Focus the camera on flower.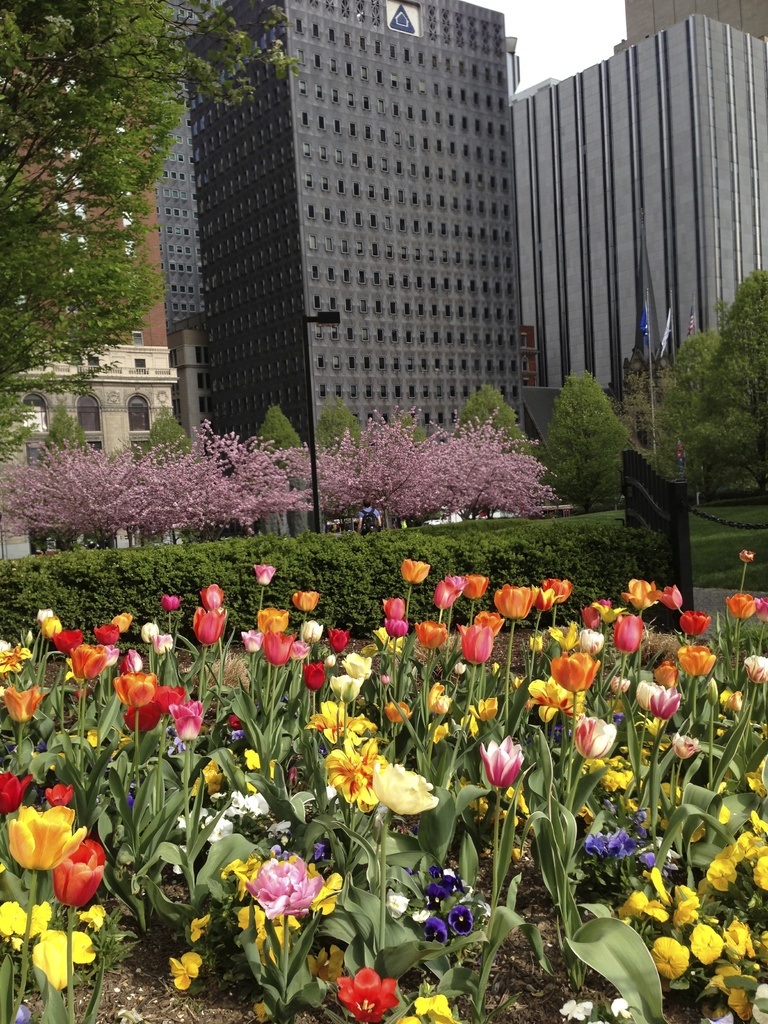
Focus region: locate(230, 726, 242, 740).
